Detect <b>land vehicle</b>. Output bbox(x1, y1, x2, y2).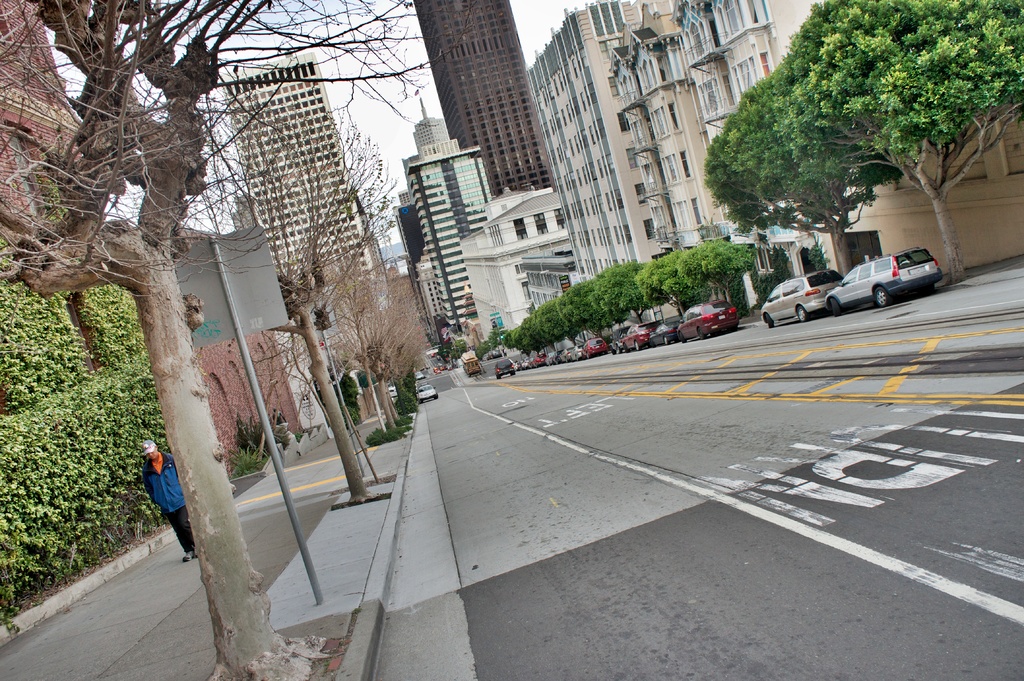
bbox(496, 355, 513, 374).
